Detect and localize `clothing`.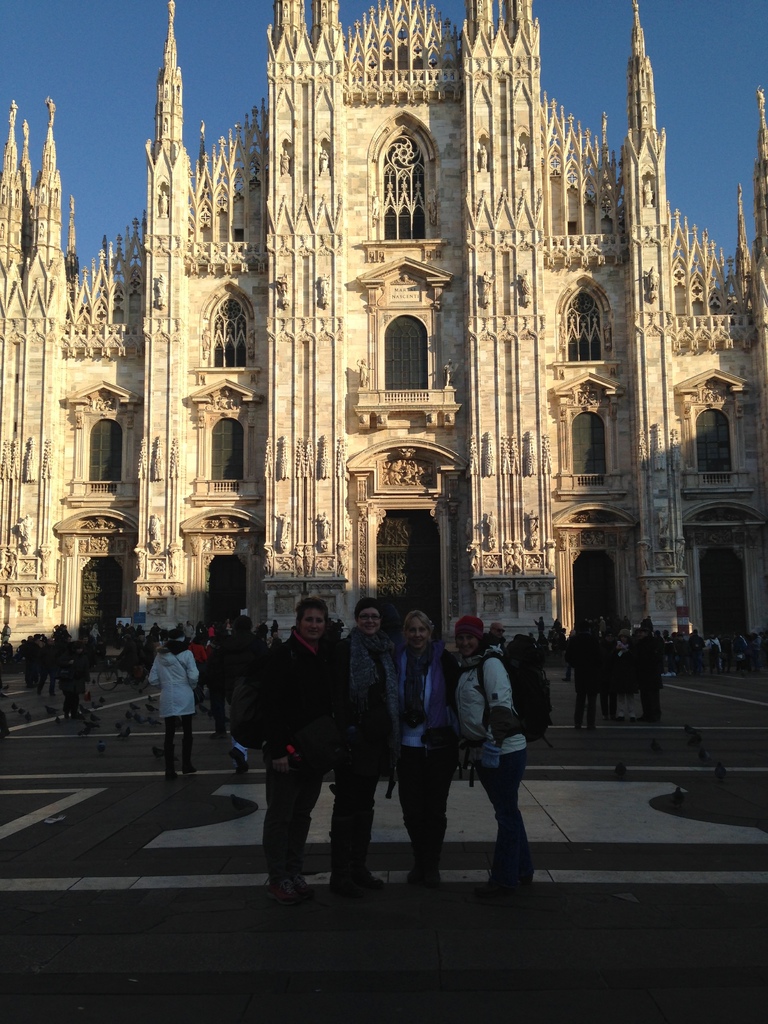
Localized at select_region(326, 637, 389, 875).
